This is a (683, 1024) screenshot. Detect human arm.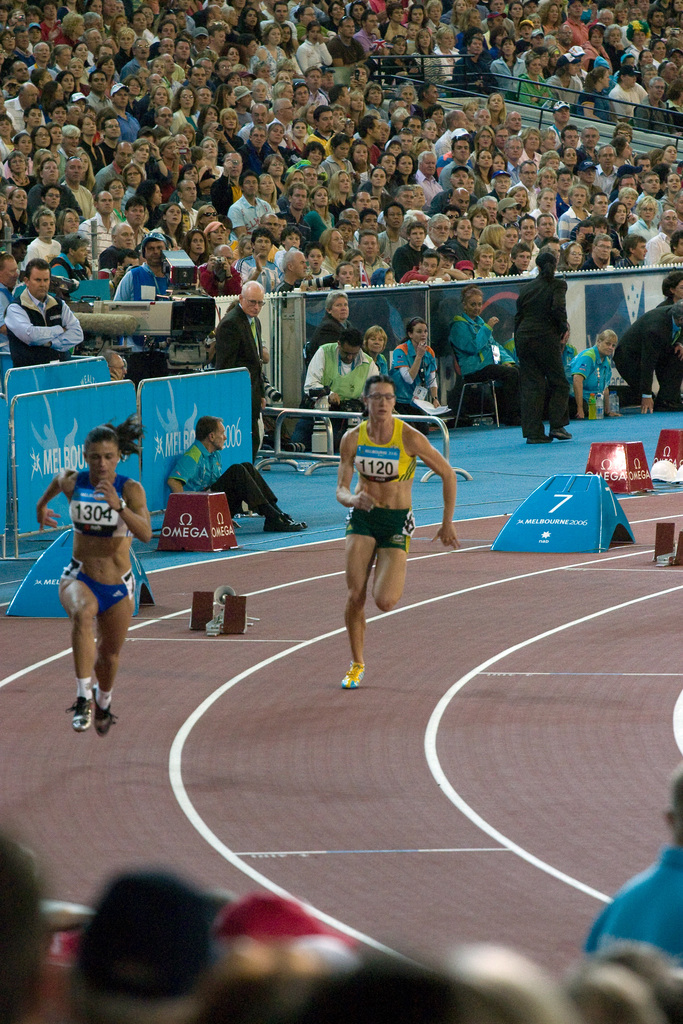
410/431/455/550.
